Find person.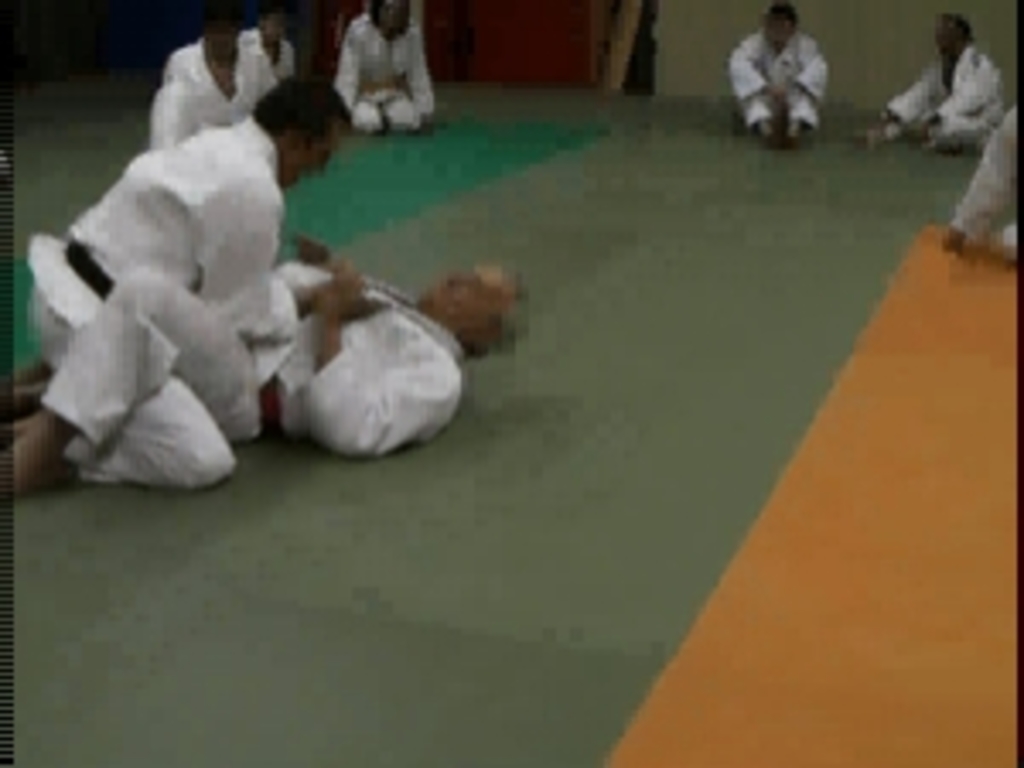
BBox(727, 0, 843, 140).
